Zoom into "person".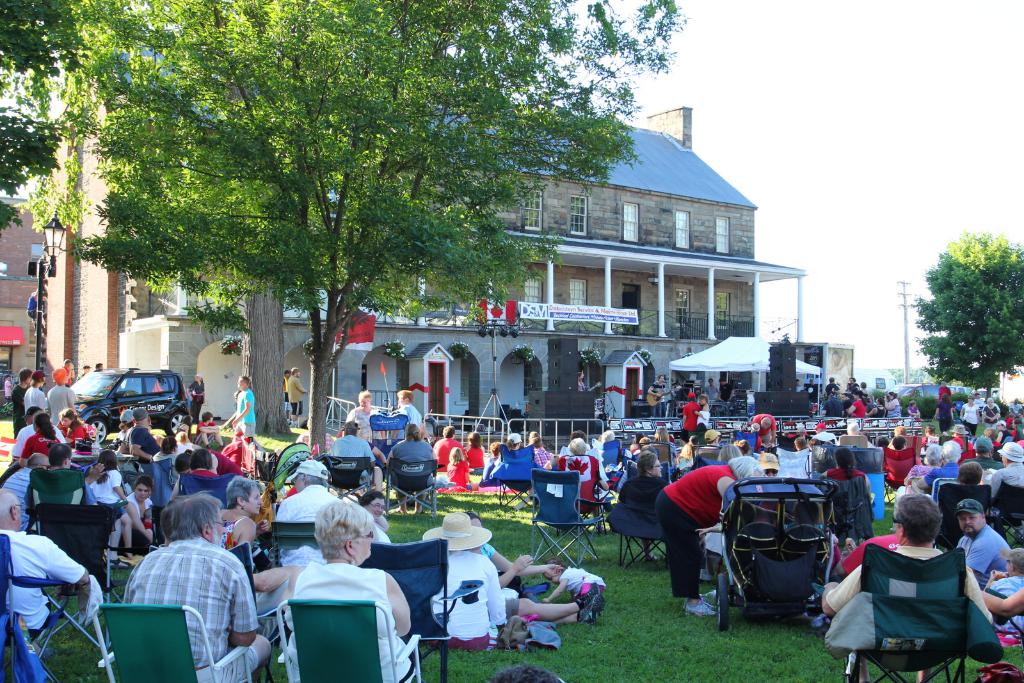
Zoom target: bbox=(282, 364, 307, 420).
